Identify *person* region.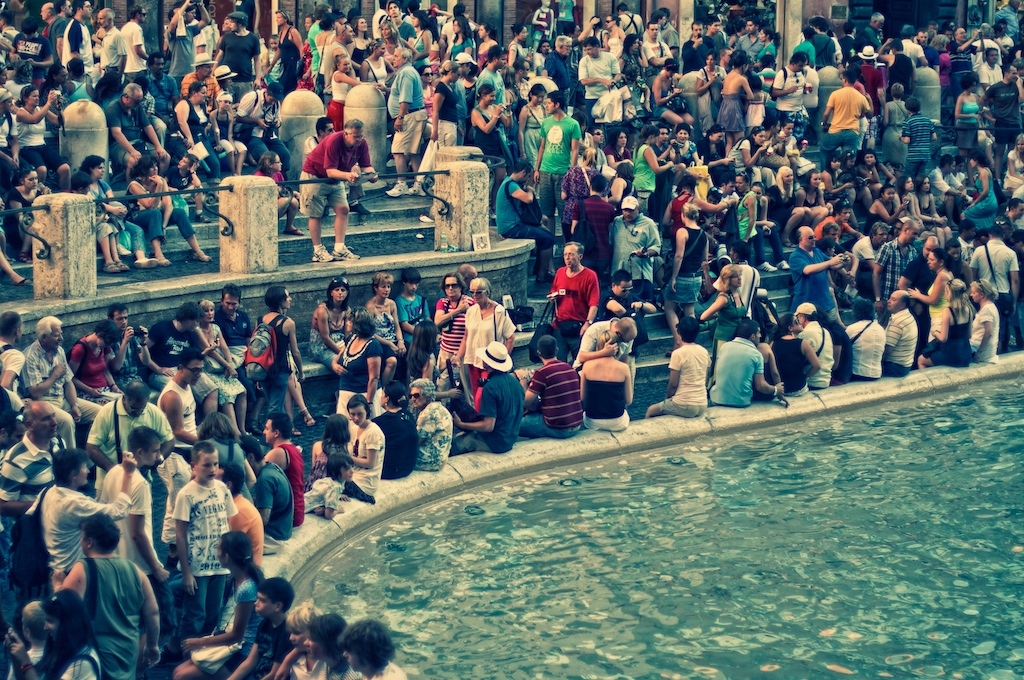
Region: 876 79 901 171.
